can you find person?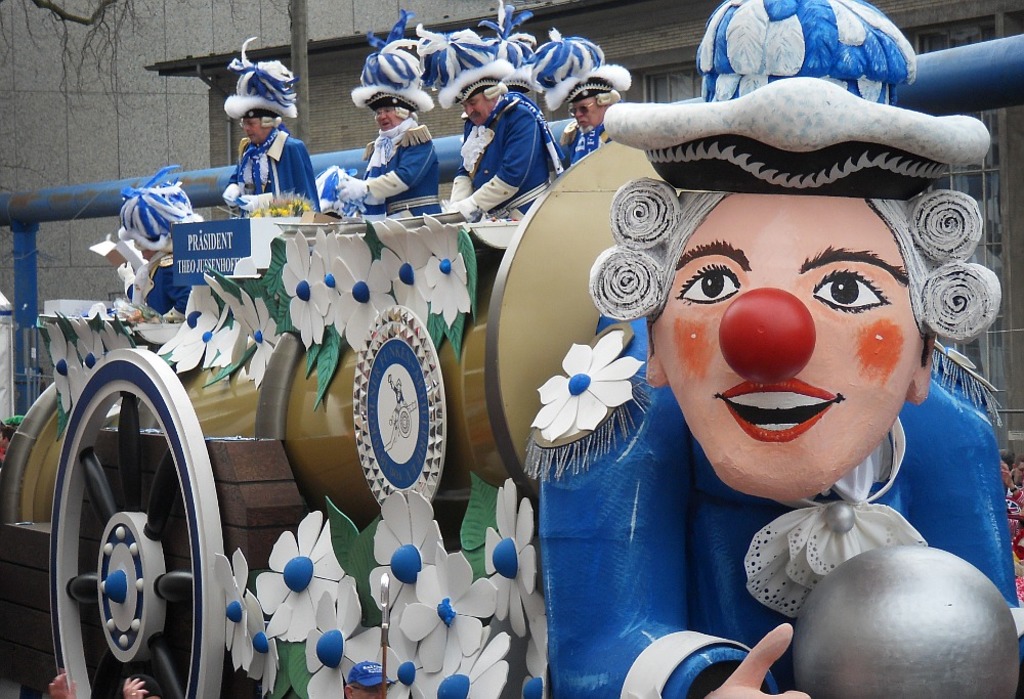
Yes, bounding box: (x1=206, y1=86, x2=309, y2=212).
